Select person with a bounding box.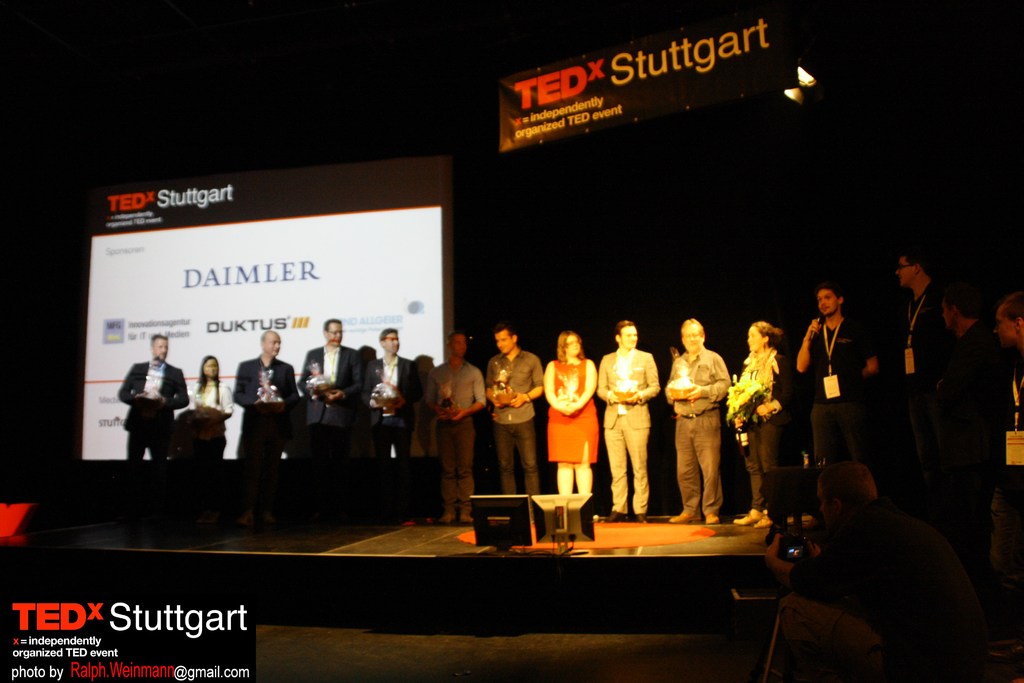
{"left": 672, "top": 322, "right": 744, "bottom": 542}.
